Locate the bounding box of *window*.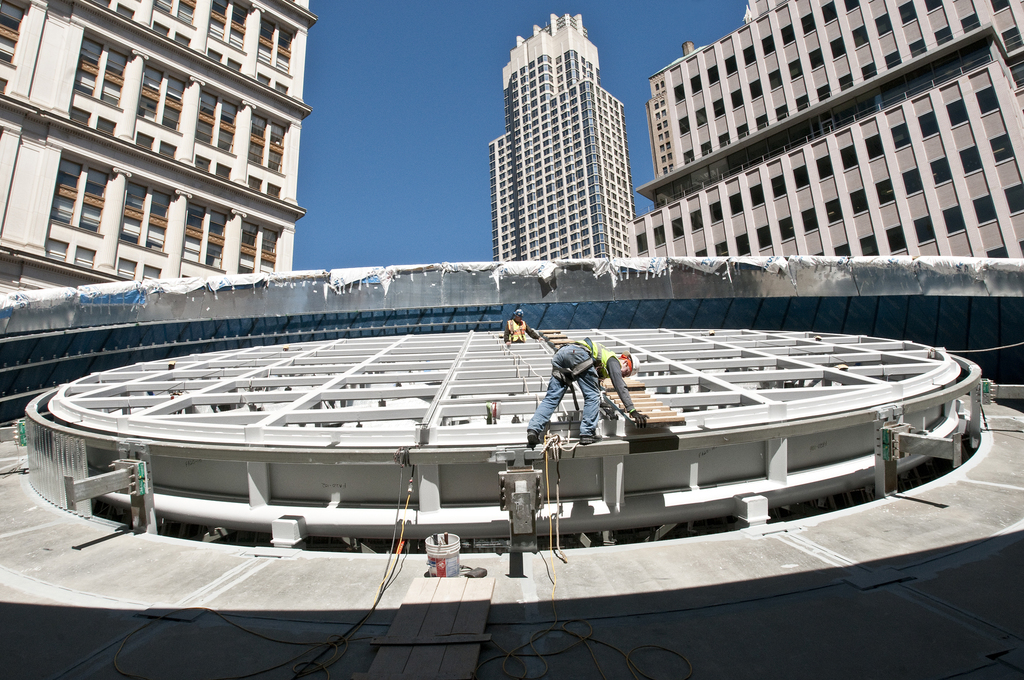
Bounding box: l=888, t=54, r=901, b=67.
